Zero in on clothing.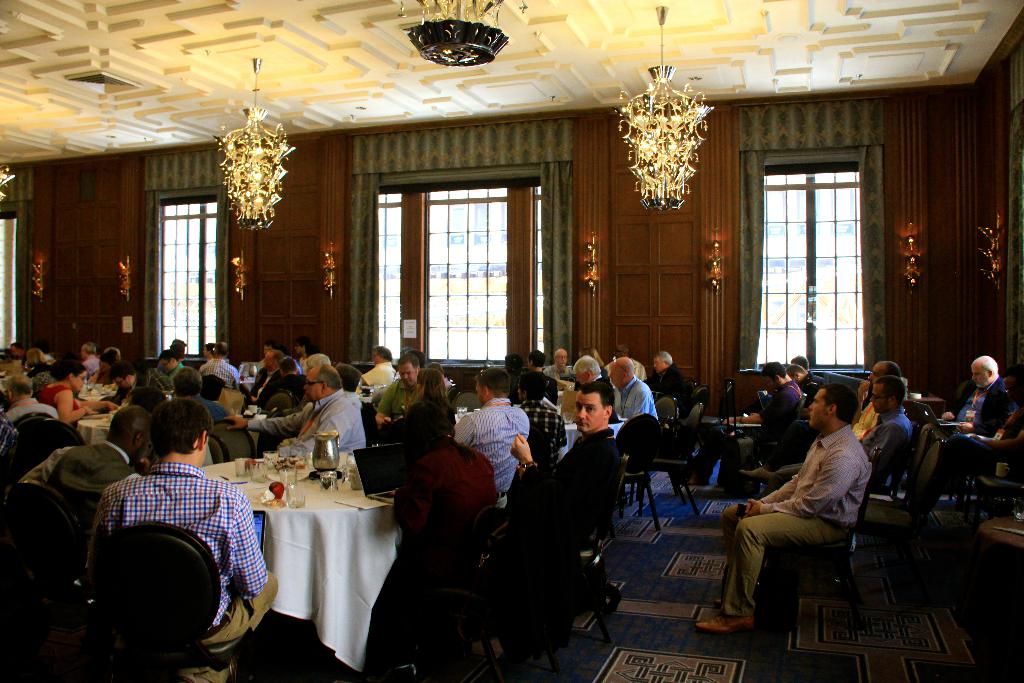
Zeroed in: <box>455,399,529,492</box>.
